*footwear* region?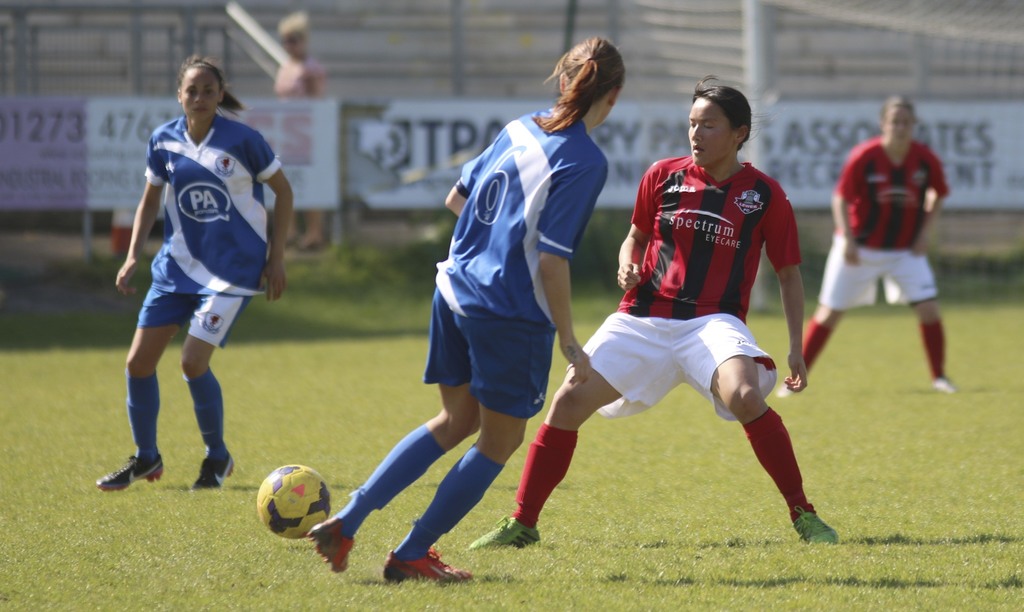
box=[303, 515, 356, 573]
